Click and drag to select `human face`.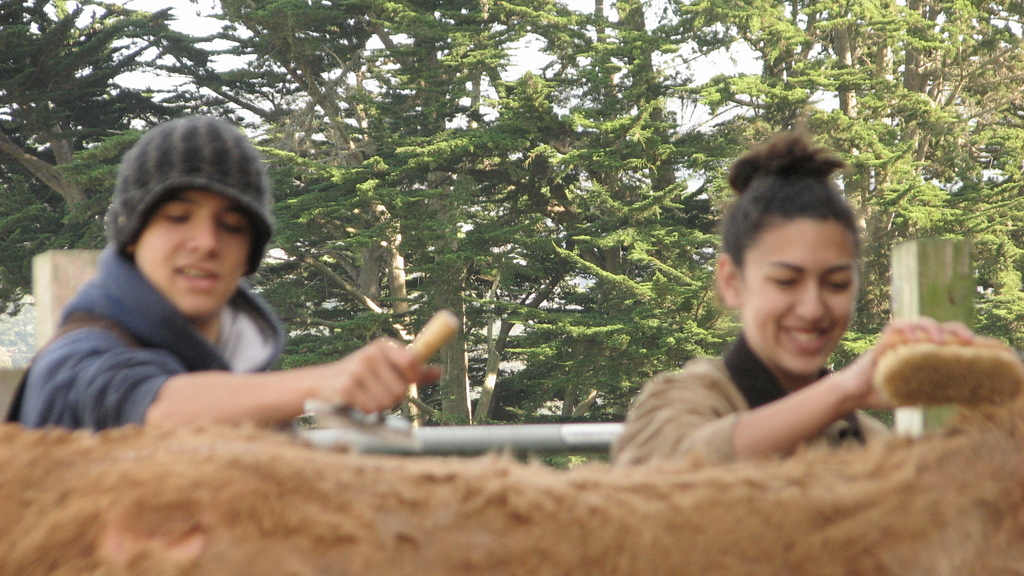
Selection: bbox(136, 187, 250, 313).
